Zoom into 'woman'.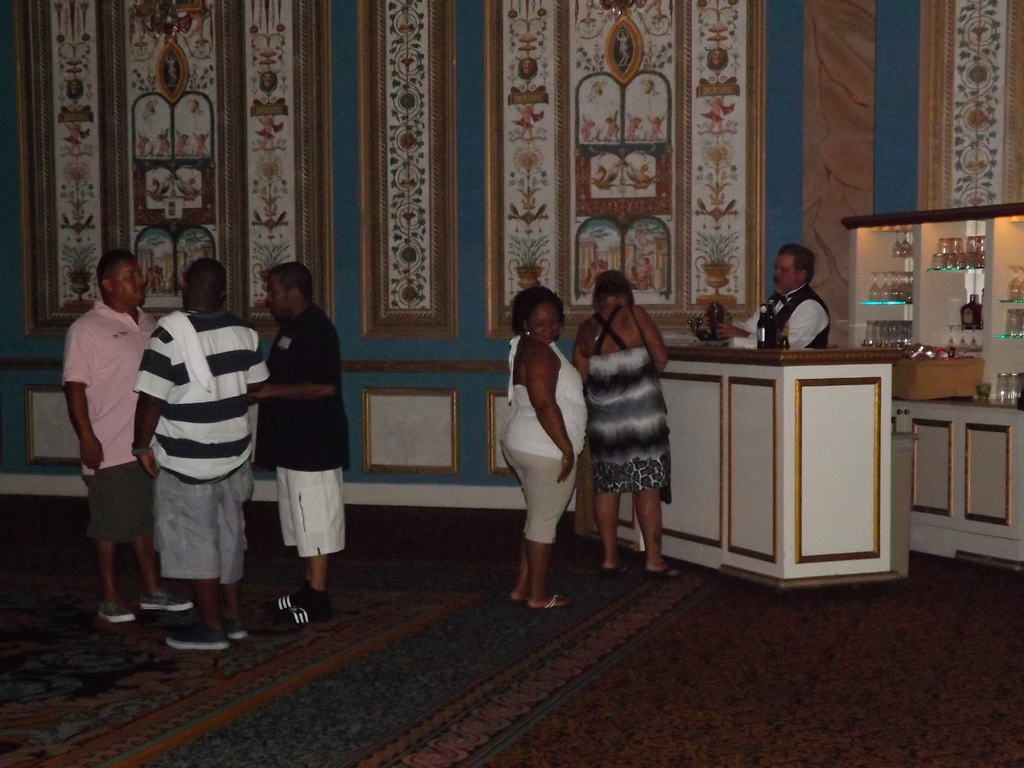
Zoom target: <box>503,286,587,611</box>.
